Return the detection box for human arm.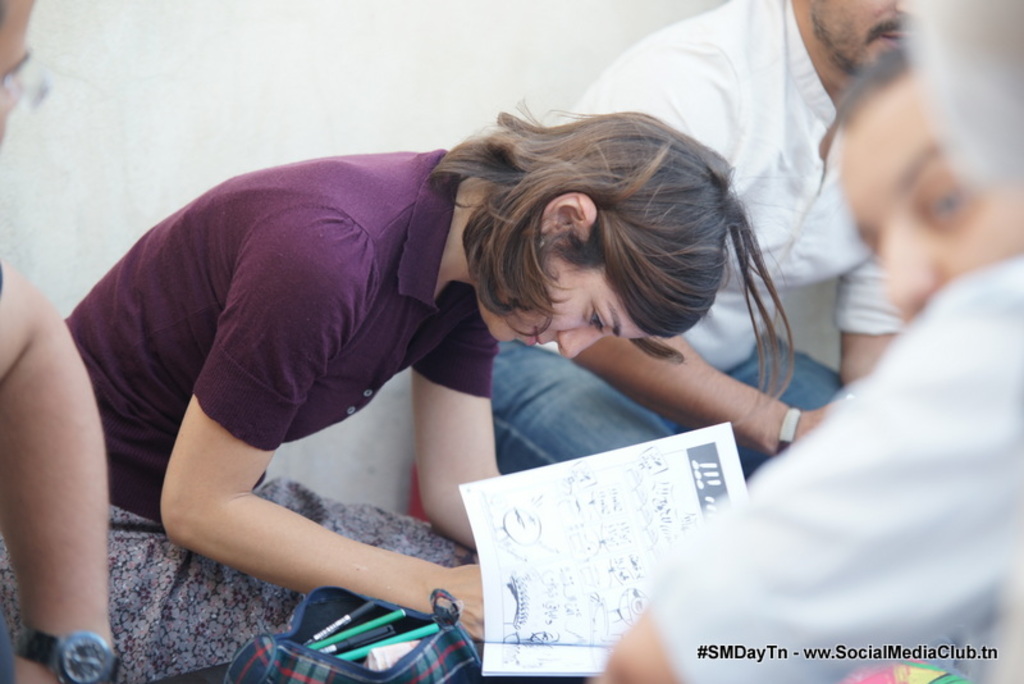
rect(573, 272, 1016, 683).
